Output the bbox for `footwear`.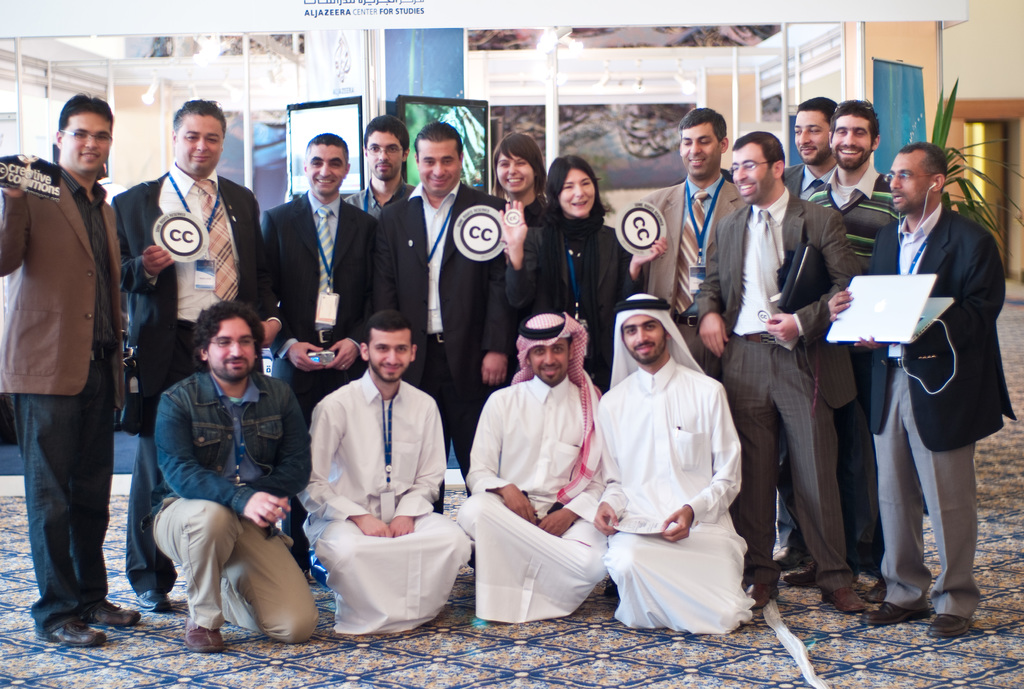
<region>748, 581, 776, 613</region>.
